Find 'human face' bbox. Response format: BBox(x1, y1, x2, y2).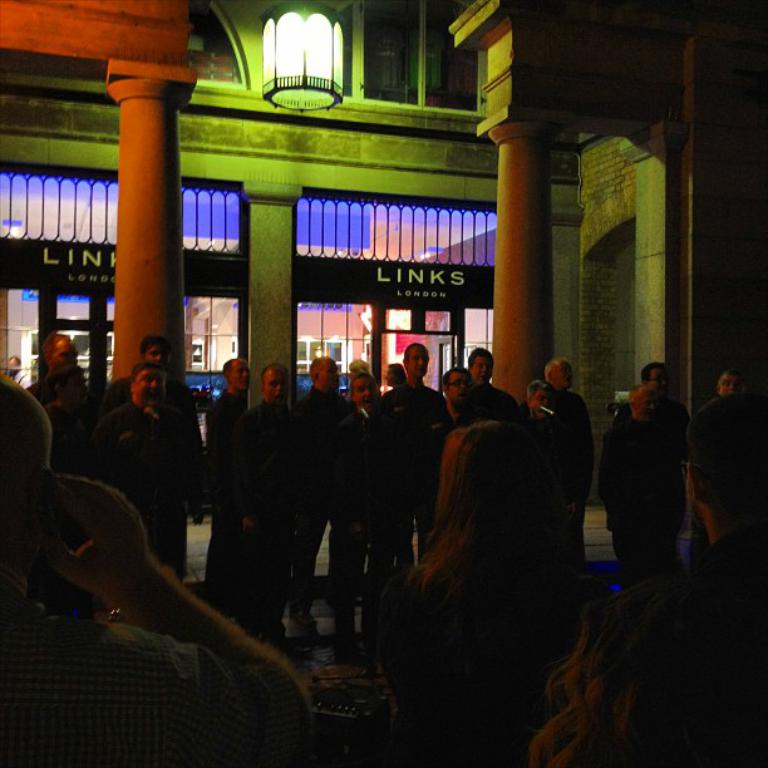
BBox(353, 378, 376, 408).
